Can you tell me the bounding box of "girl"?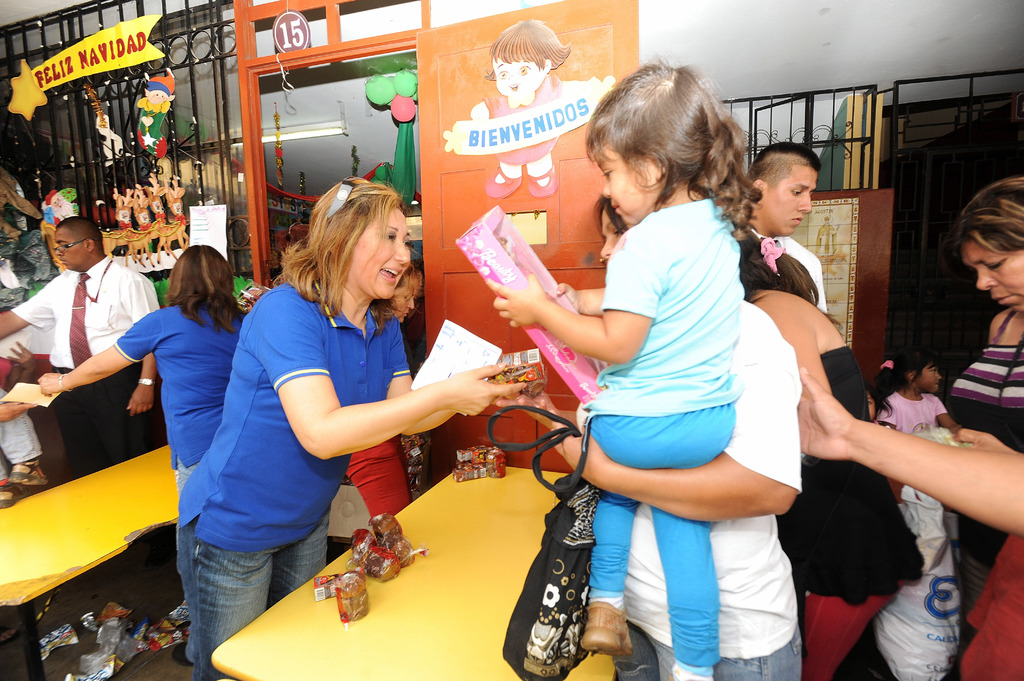
(left=485, top=65, right=762, bottom=680).
